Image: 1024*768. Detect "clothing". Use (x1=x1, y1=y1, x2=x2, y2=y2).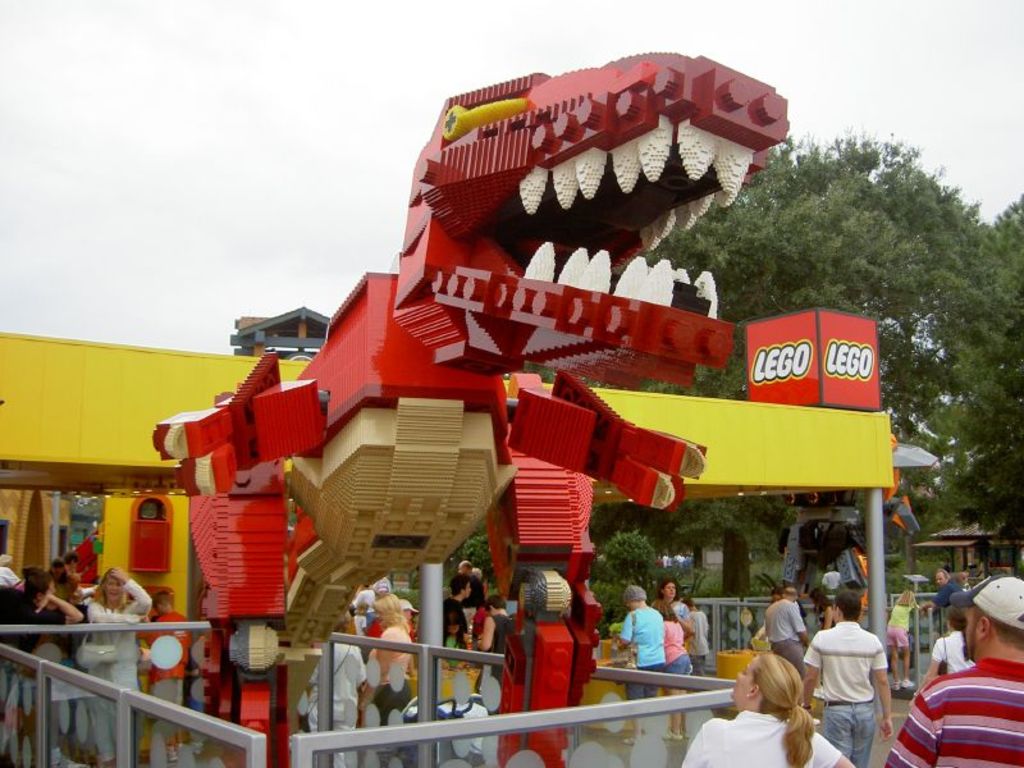
(x1=890, y1=662, x2=1023, y2=767).
